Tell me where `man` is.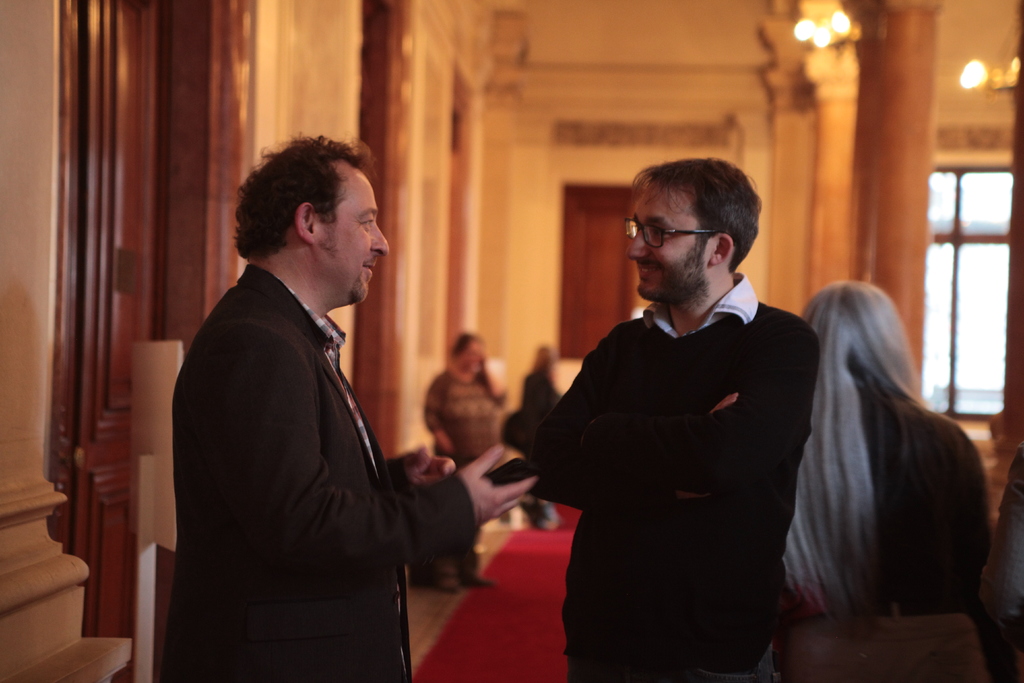
`man` is at left=163, top=135, right=540, bottom=682.
